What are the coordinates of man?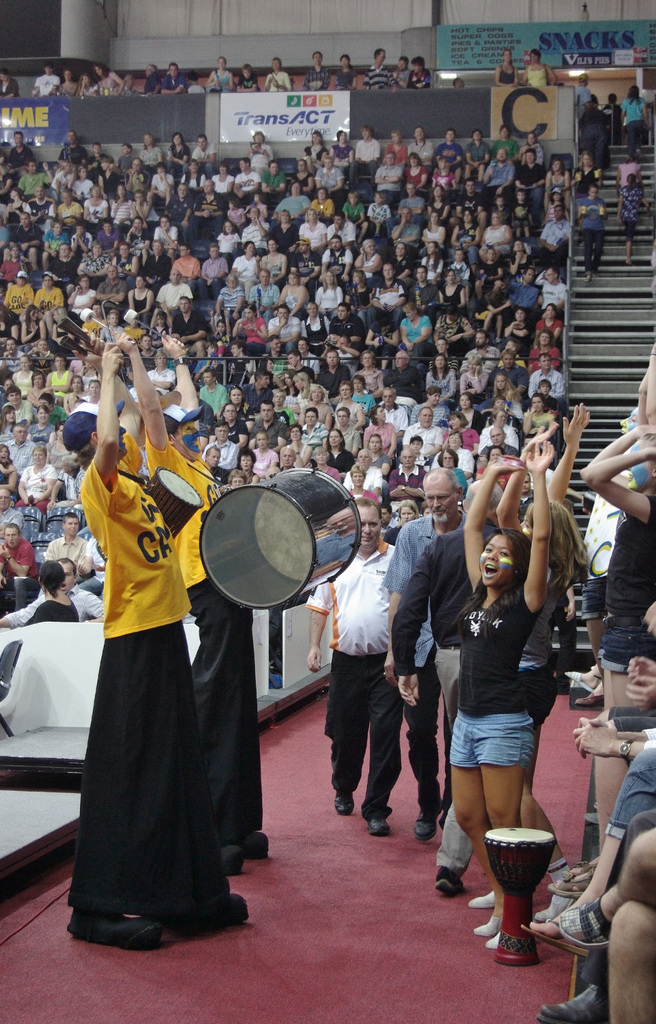
detection(411, 127, 434, 165).
